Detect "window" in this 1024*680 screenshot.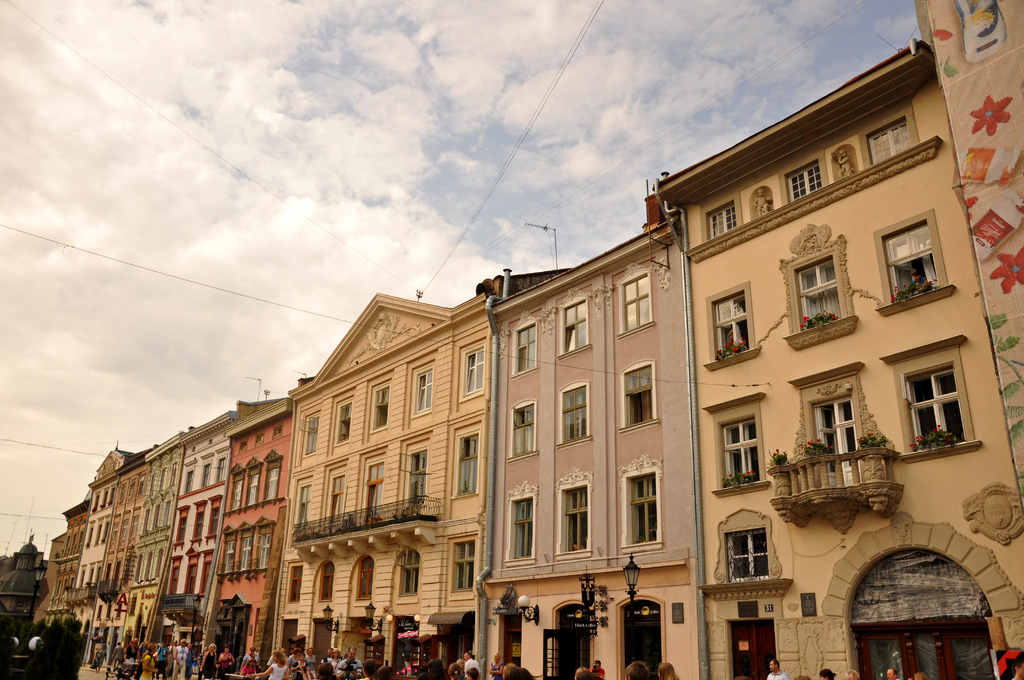
Detection: bbox=[254, 522, 270, 572].
